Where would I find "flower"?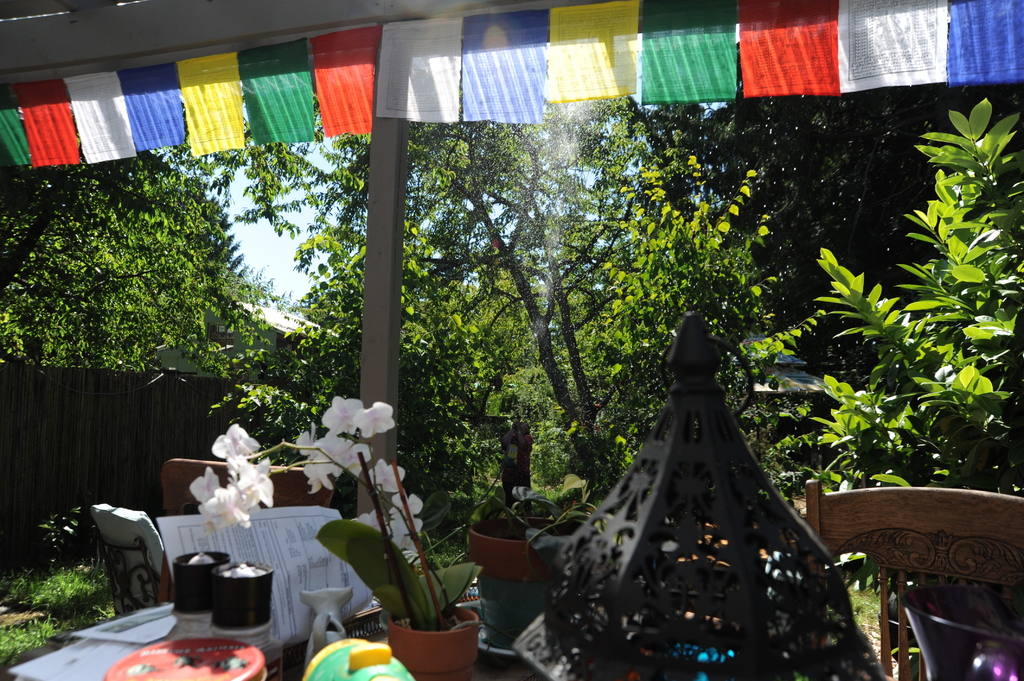
At 367 458 407 493.
